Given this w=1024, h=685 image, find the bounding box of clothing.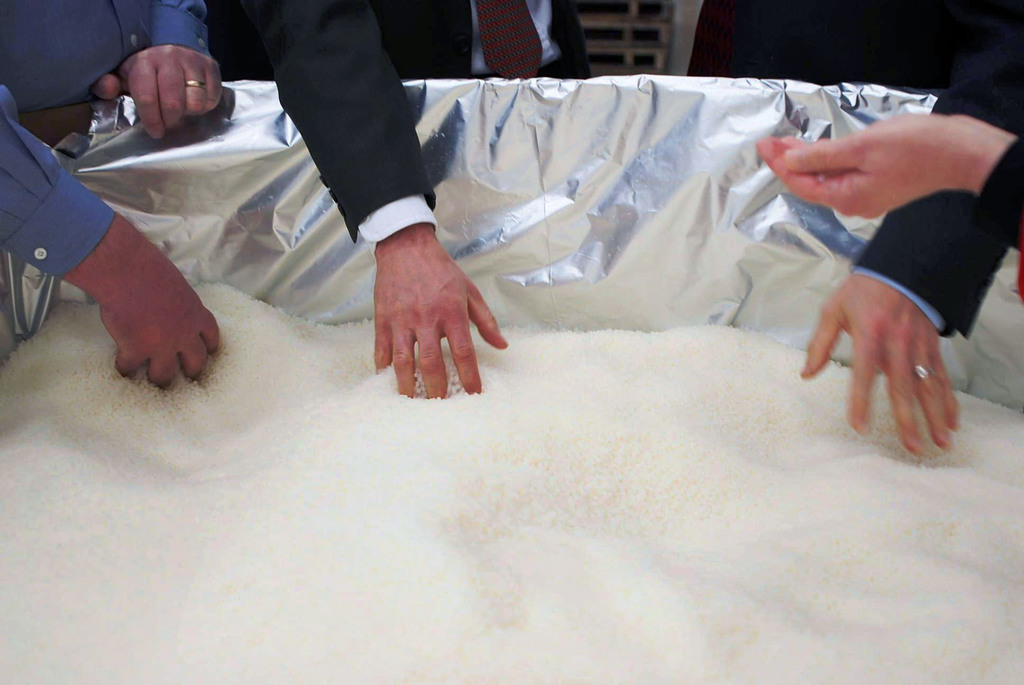
255, 0, 583, 239.
